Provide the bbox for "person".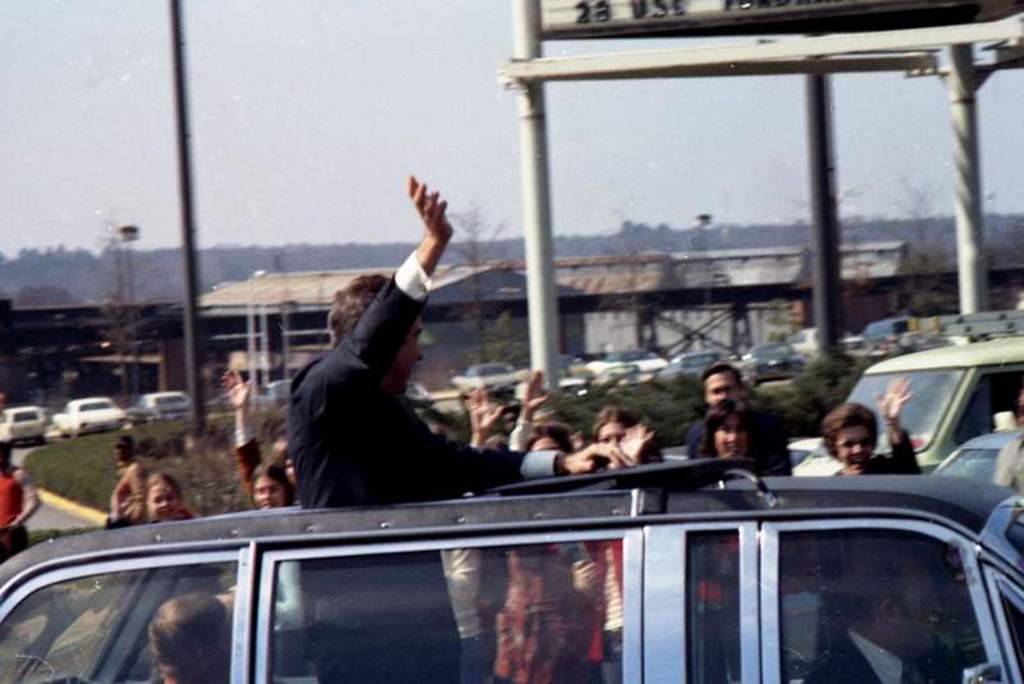
detection(148, 589, 241, 683).
